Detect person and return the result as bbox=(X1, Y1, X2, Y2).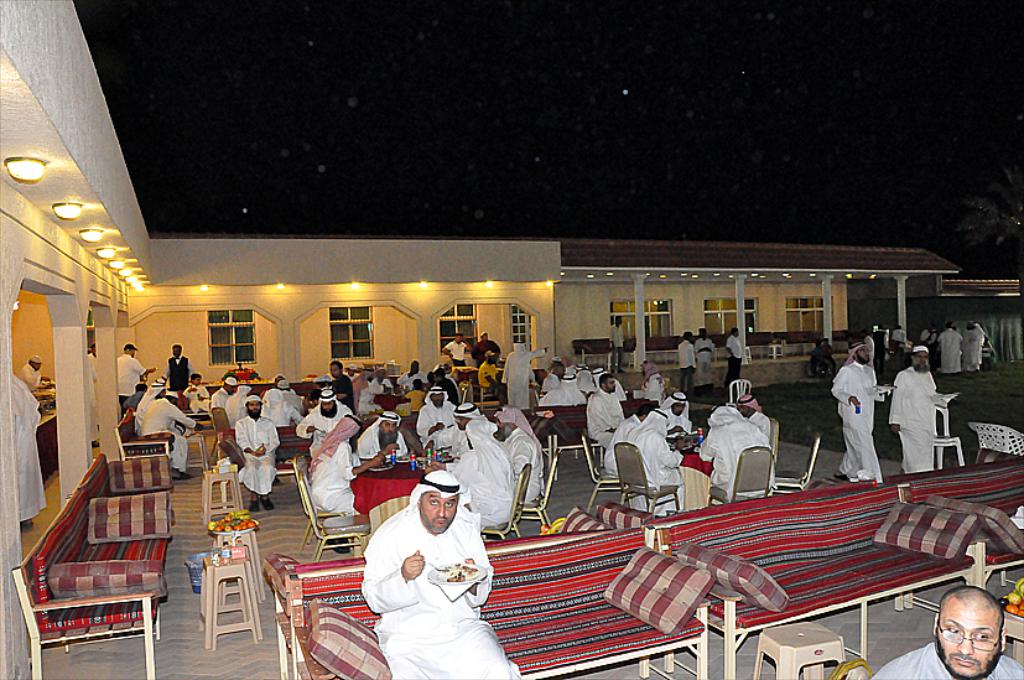
bbox=(885, 341, 939, 477).
